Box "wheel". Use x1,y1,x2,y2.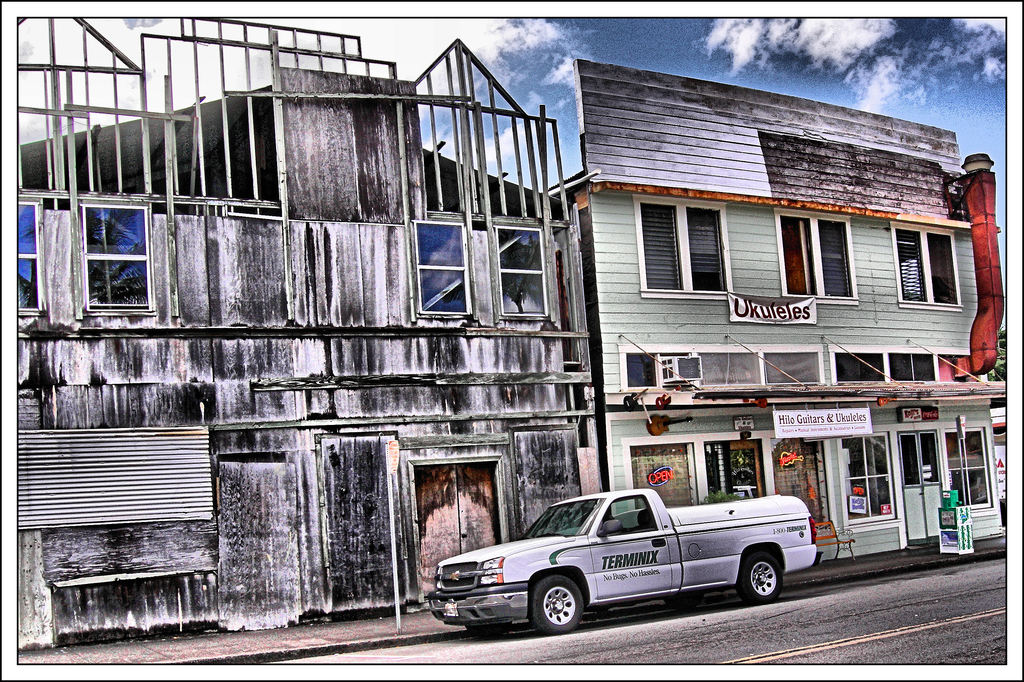
467,626,511,641.
